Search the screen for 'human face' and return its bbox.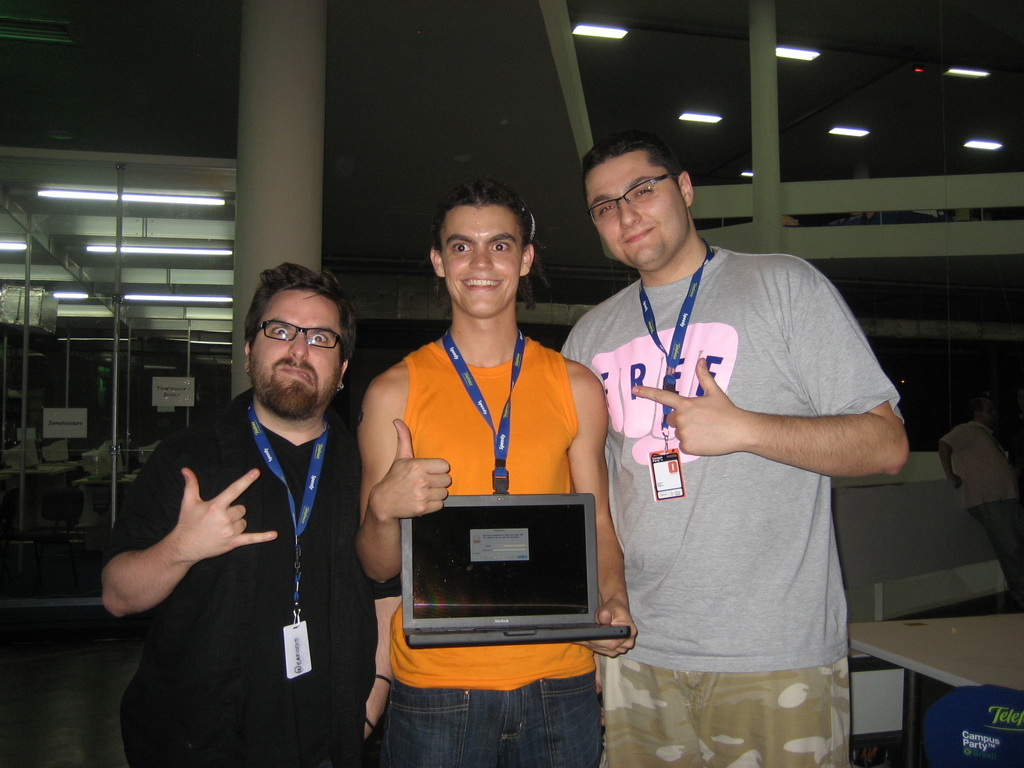
Found: left=583, top=148, right=691, bottom=269.
